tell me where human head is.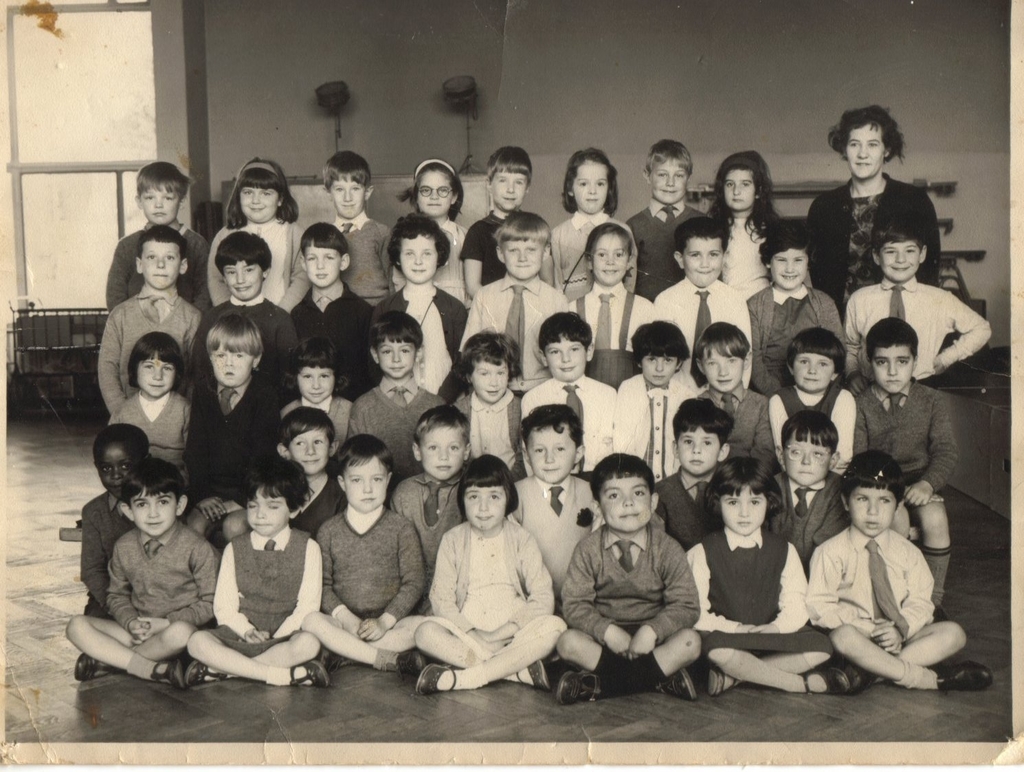
human head is at crop(89, 427, 153, 498).
